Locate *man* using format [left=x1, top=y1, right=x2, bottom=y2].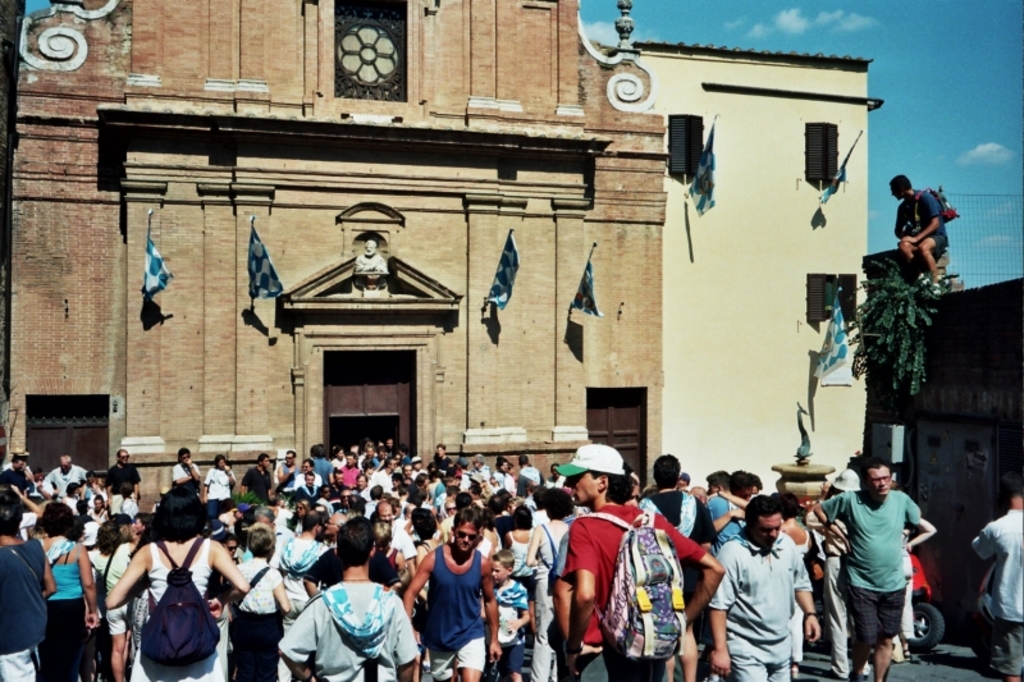
[left=106, top=445, right=143, bottom=516].
